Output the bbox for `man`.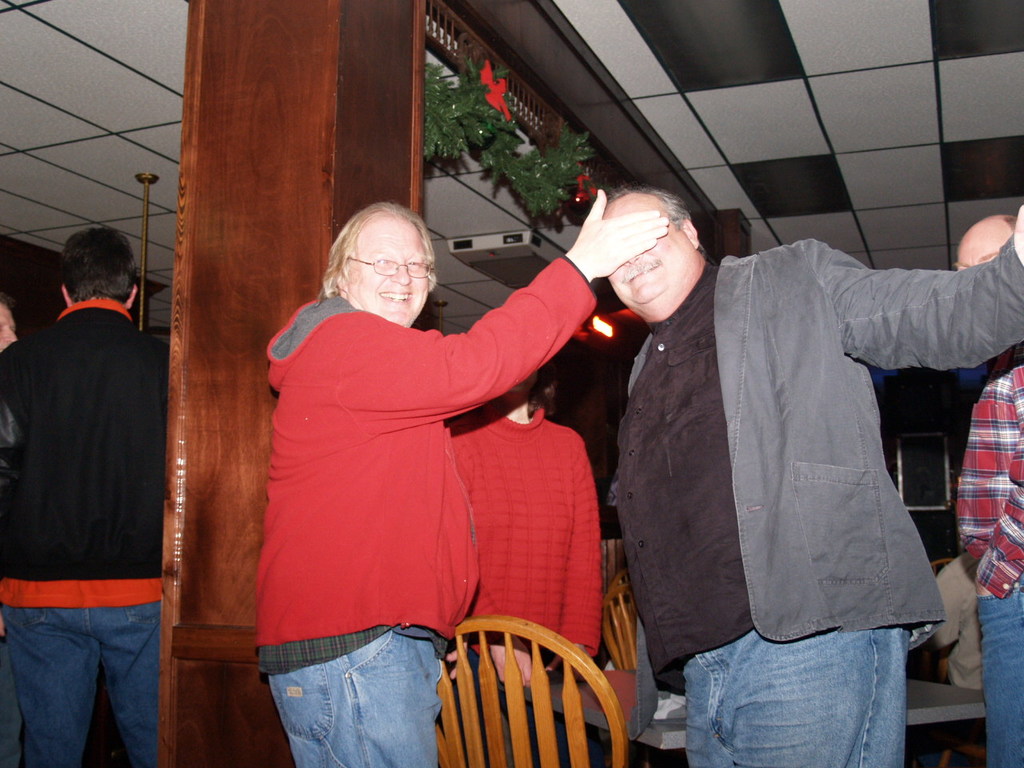
region(0, 220, 182, 767).
